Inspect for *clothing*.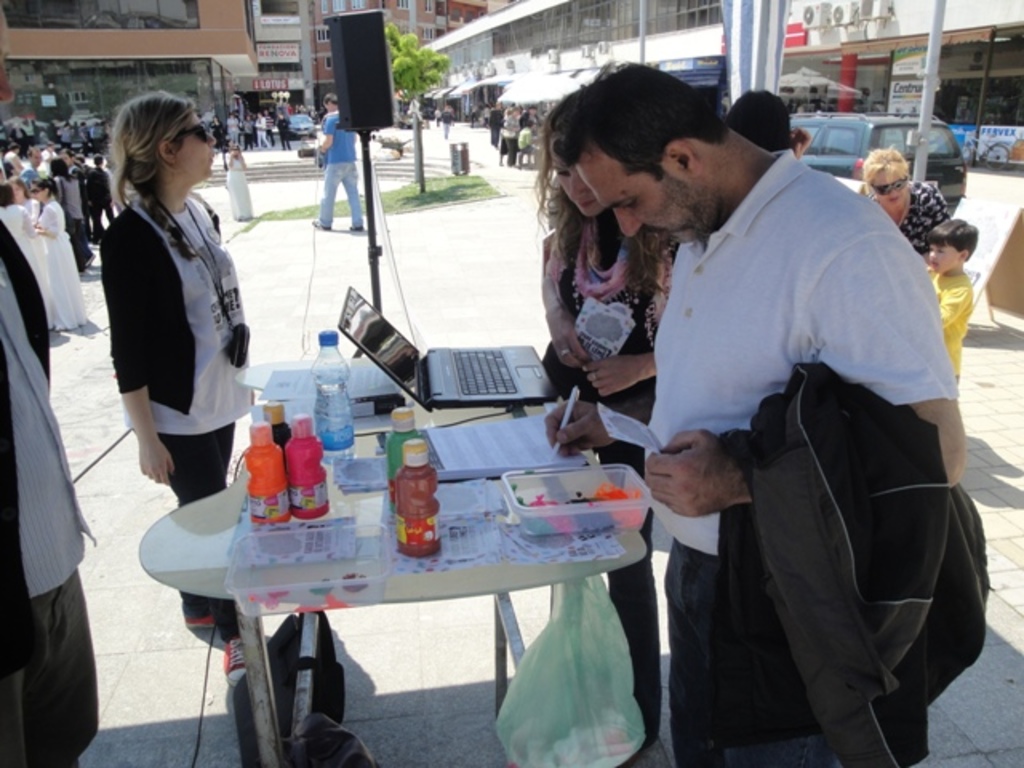
Inspection: region(109, 190, 238, 632).
